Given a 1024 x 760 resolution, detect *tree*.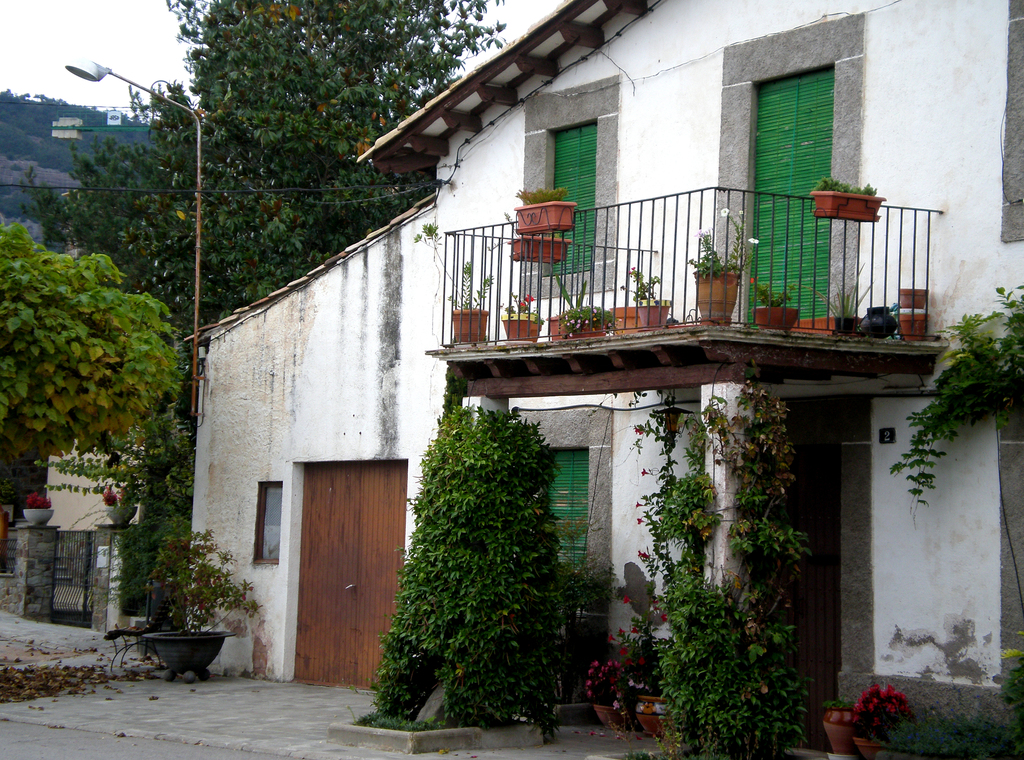
bbox=[351, 358, 604, 750].
